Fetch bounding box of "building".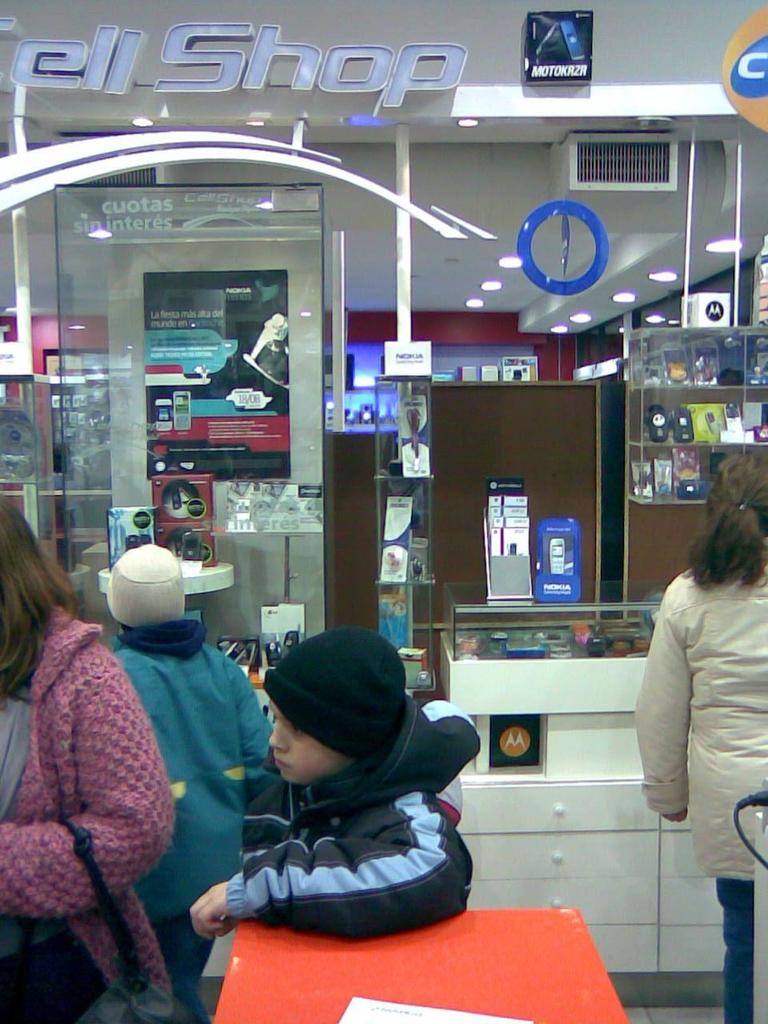
Bbox: left=0, top=2, right=767, bottom=1023.
